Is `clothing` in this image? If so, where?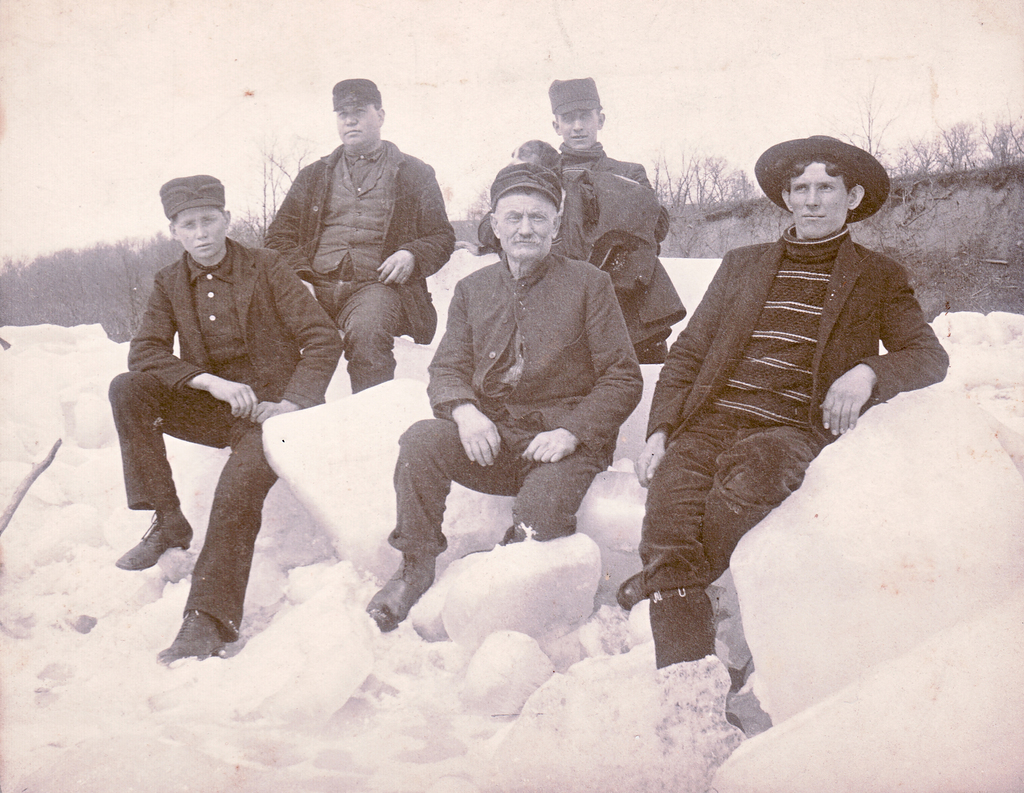
Yes, at left=263, top=143, right=453, bottom=392.
